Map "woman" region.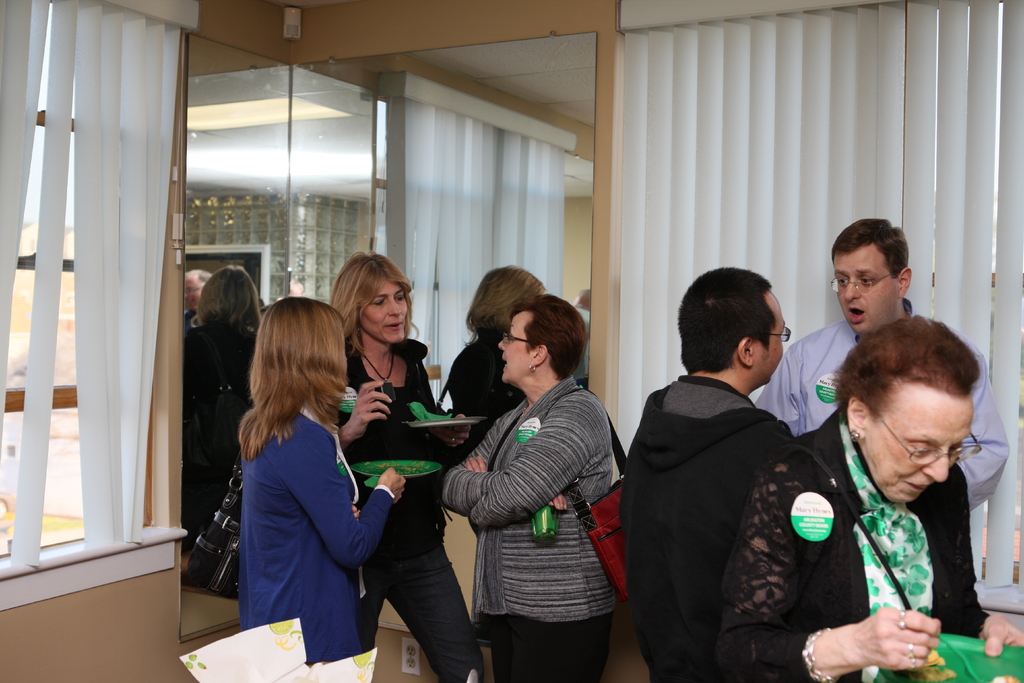
Mapped to box(242, 292, 406, 679).
